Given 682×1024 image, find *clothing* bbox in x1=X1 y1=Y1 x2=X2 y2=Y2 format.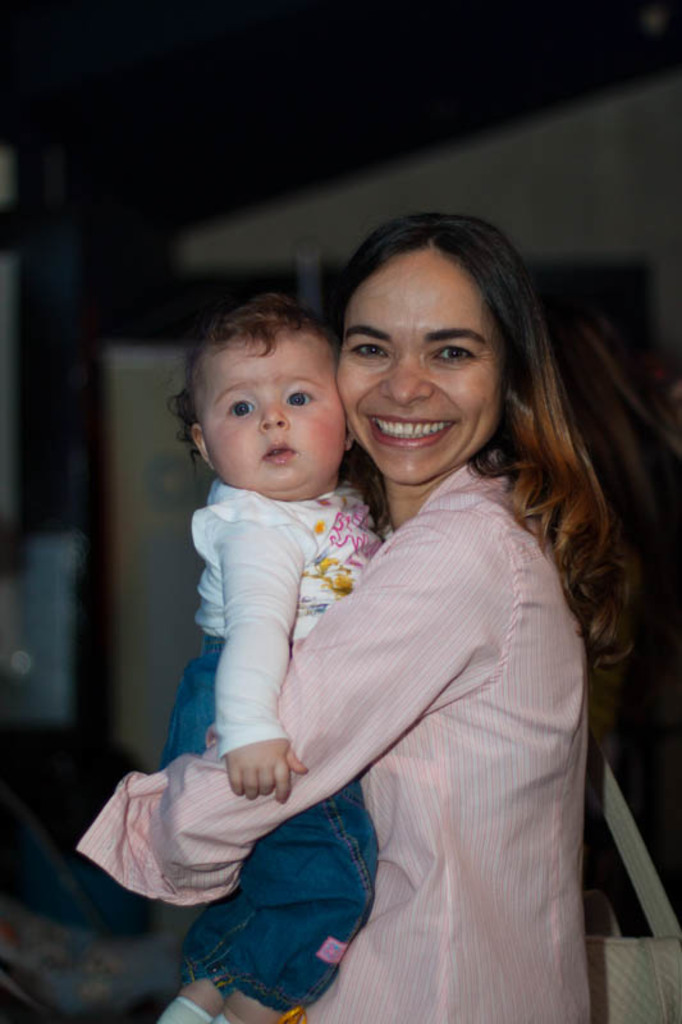
x1=73 y1=457 x2=594 y2=1021.
